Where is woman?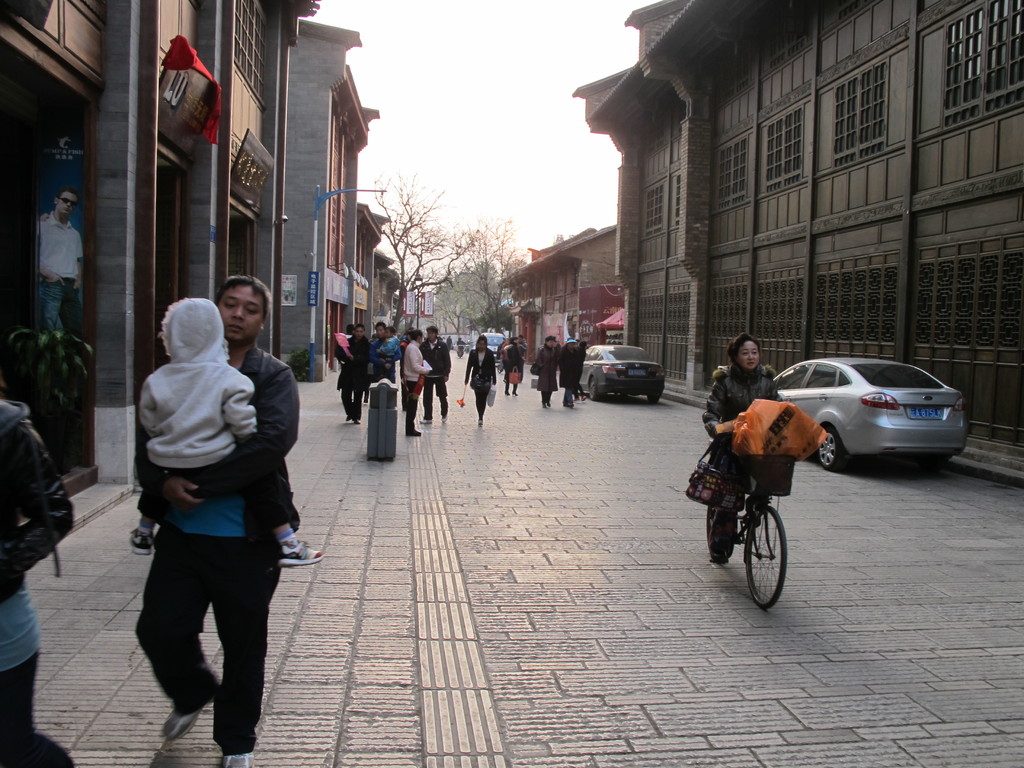
(504, 338, 524, 396).
